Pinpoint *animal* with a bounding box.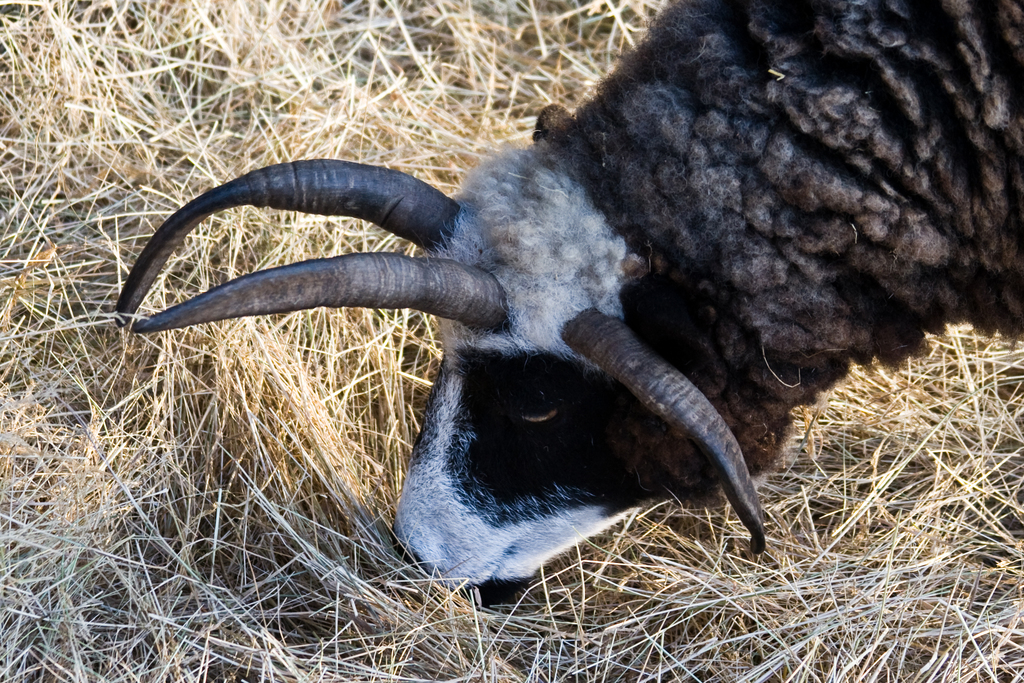
{"x1": 114, "y1": 0, "x2": 1023, "y2": 615}.
